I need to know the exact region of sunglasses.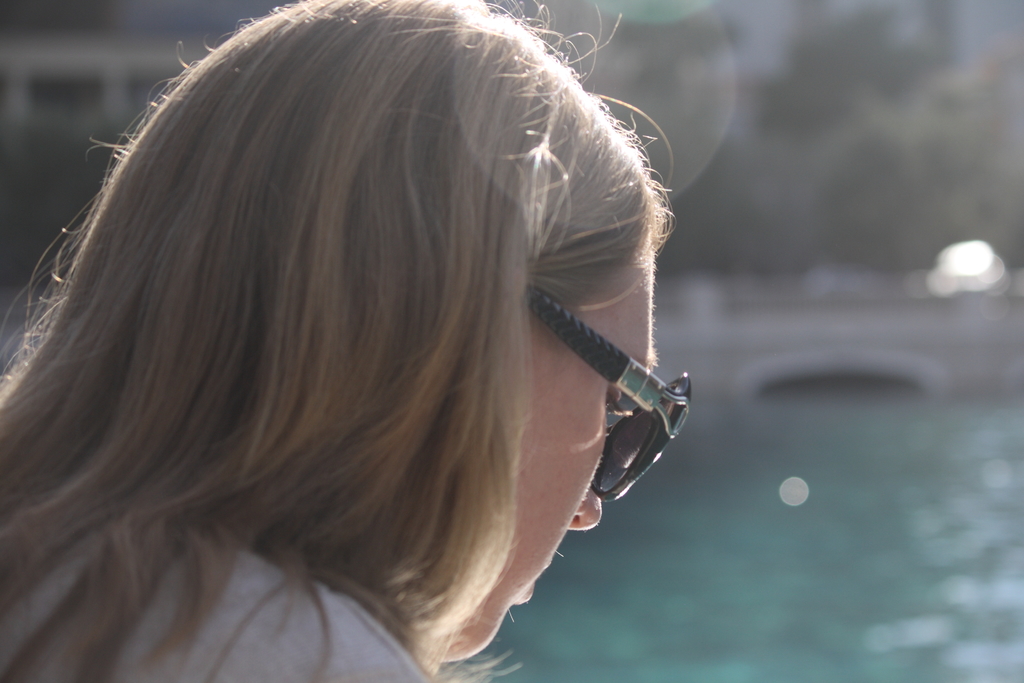
Region: bbox=(525, 278, 691, 495).
